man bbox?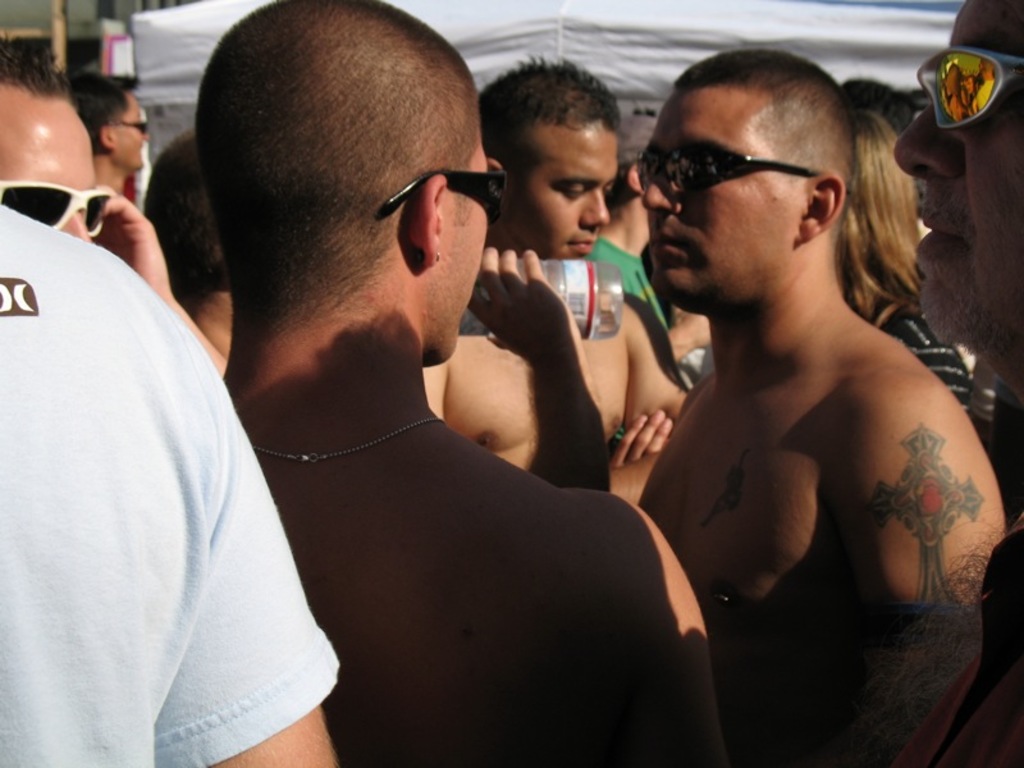
box=[618, 40, 1009, 756]
